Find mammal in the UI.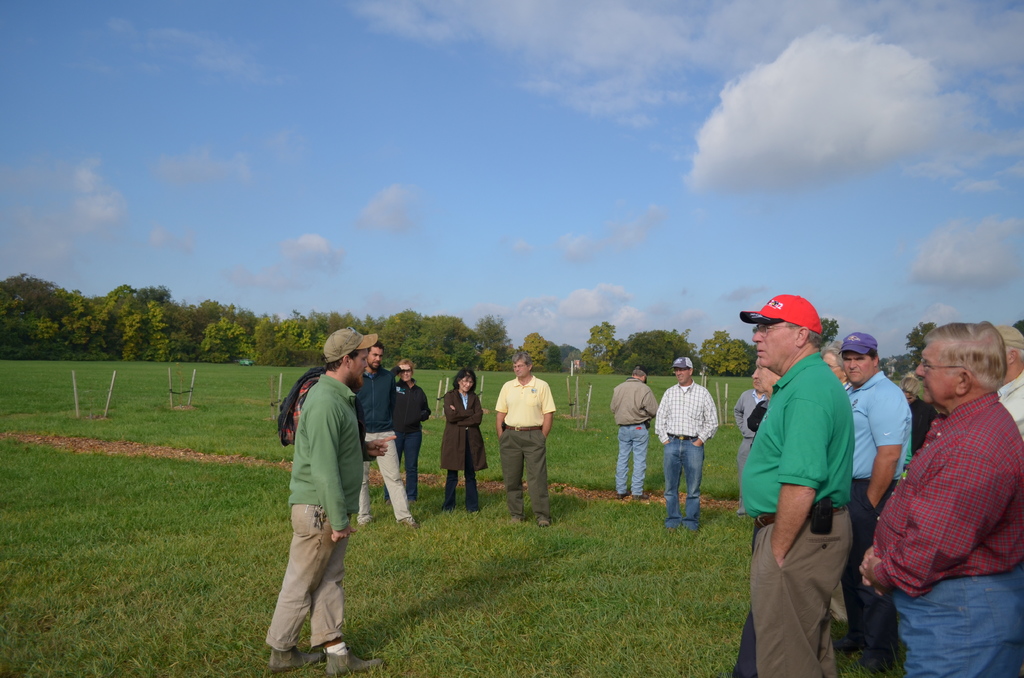
UI element at (left=357, top=343, right=416, bottom=528).
